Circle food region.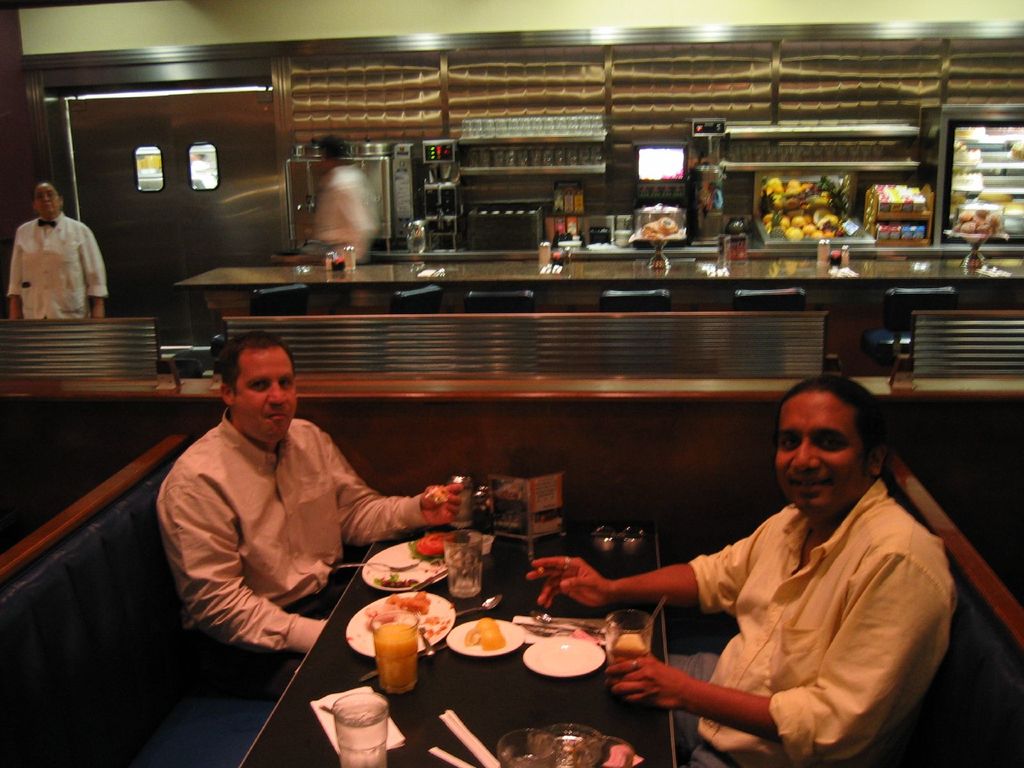
Region: rect(952, 141, 982, 164).
